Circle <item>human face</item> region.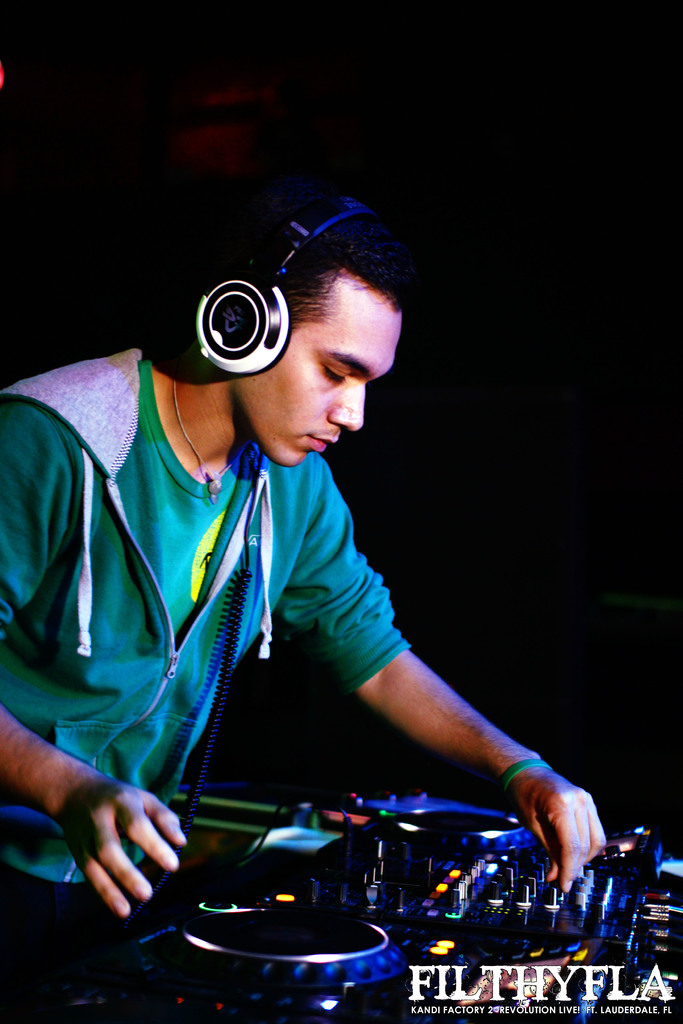
Region: 236, 273, 402, 468.
